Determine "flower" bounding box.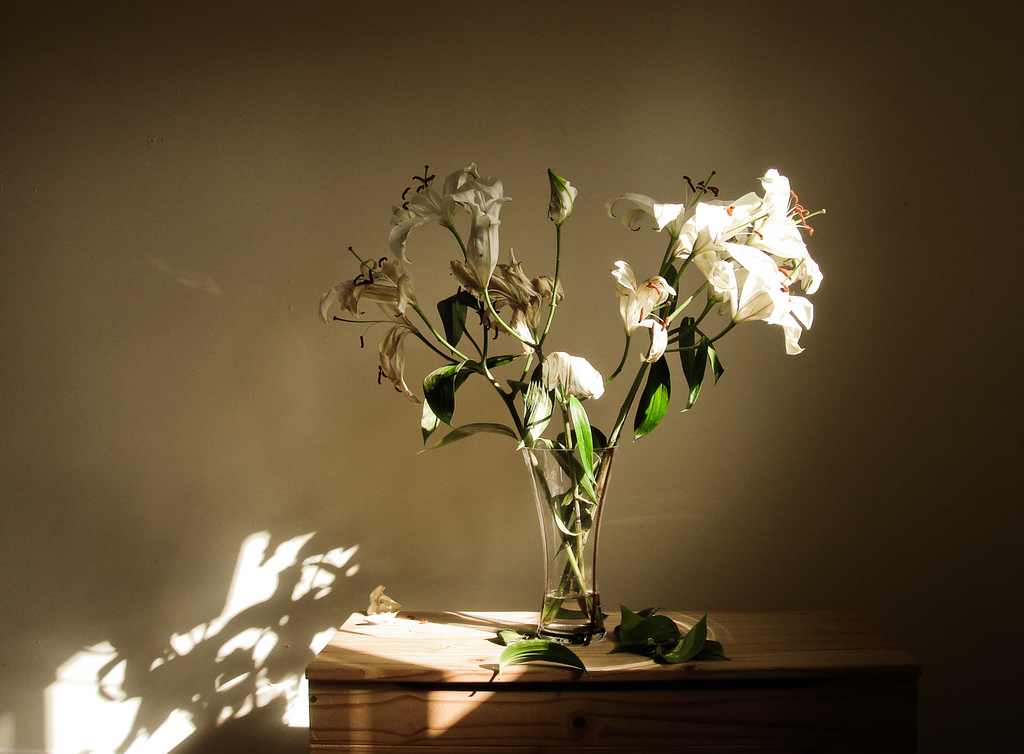
Determined: bbox=(319, 240, 421, 312).
